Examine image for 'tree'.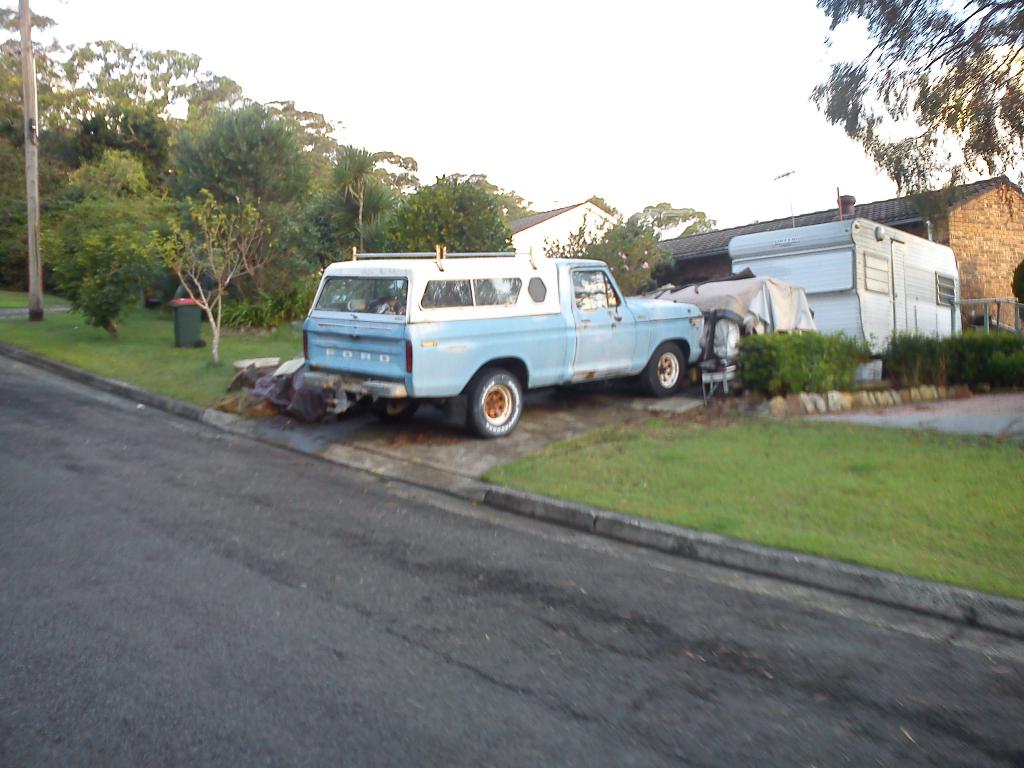
Examination result: select_region(555, 199, 716, 291).
